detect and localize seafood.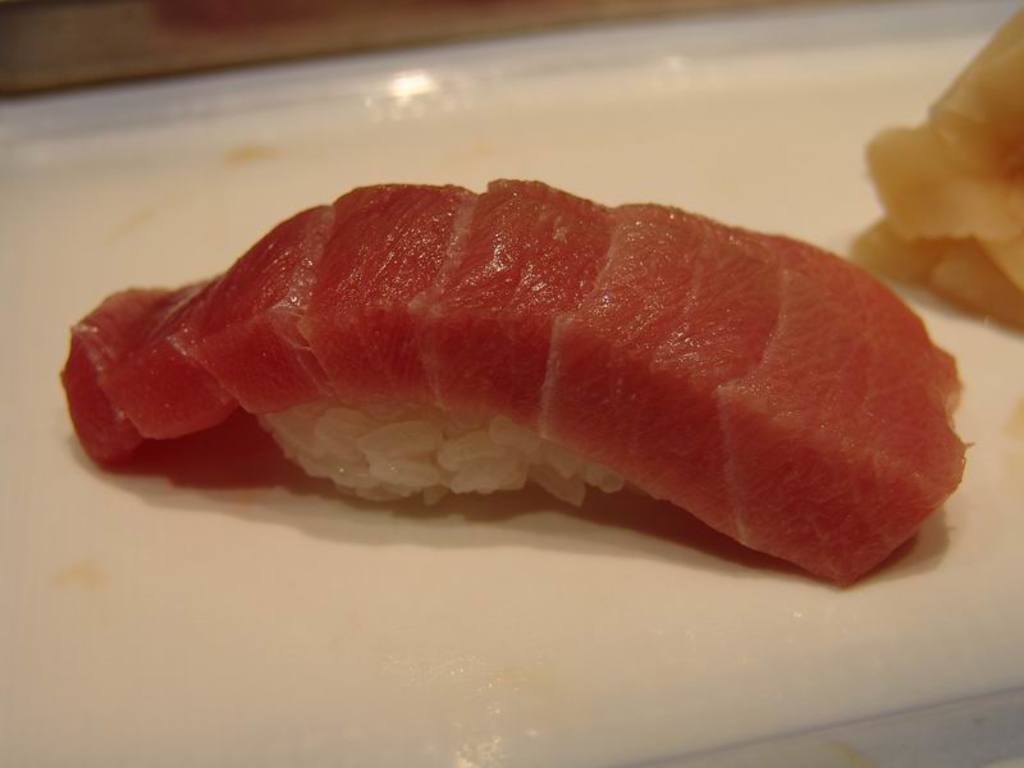
Localized at {"left": 847, "top": 8, "right": 1023, "bottom": 333}.
